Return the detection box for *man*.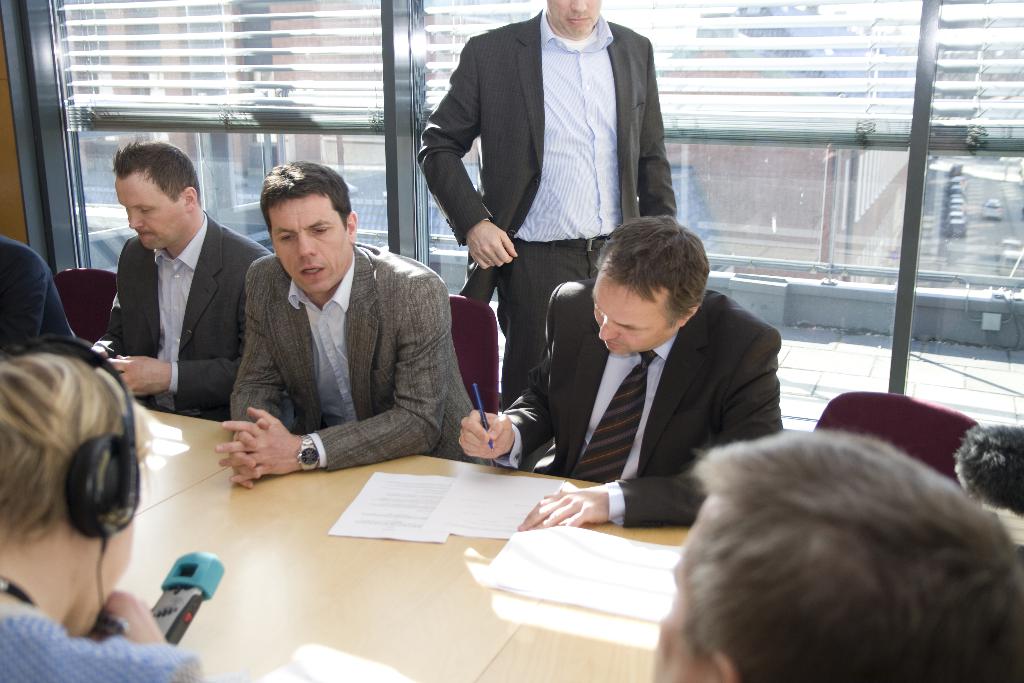
[left=461, top=213, right=785, bottom=533].
